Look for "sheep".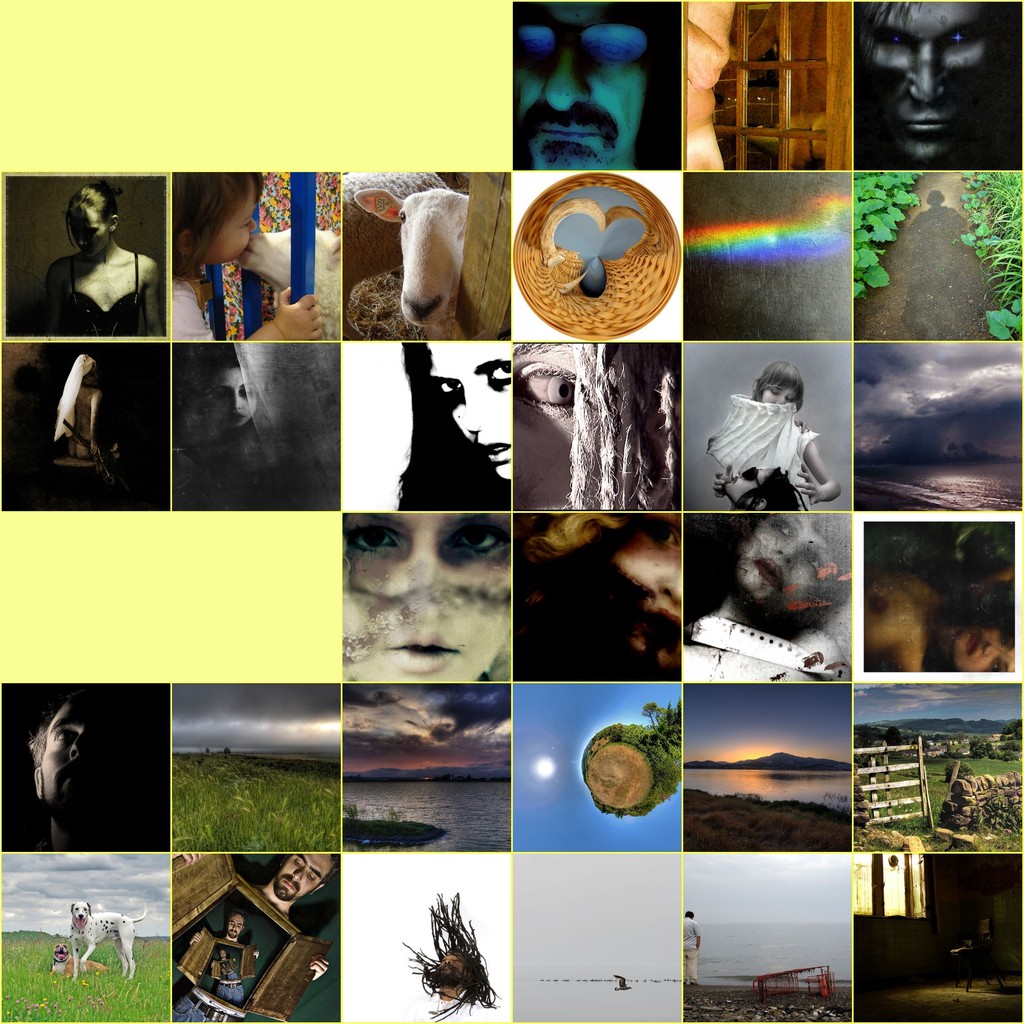
Found: 352, 189, 471, 328.
